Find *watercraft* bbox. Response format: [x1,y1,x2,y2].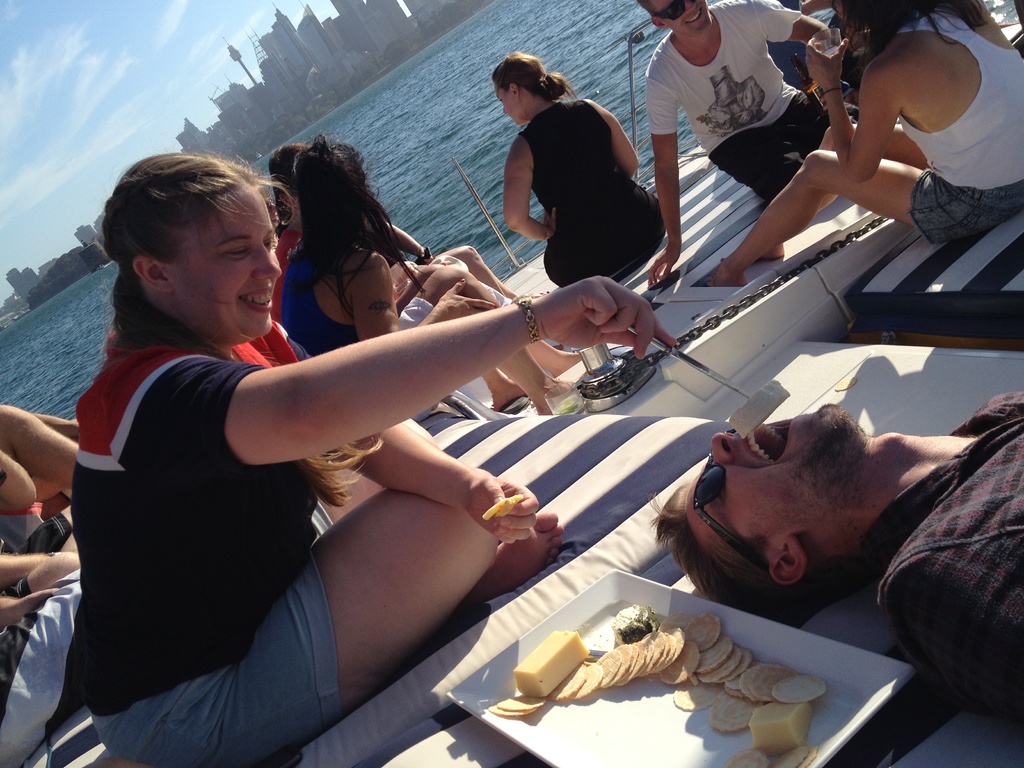
[0,22,1023,767].
